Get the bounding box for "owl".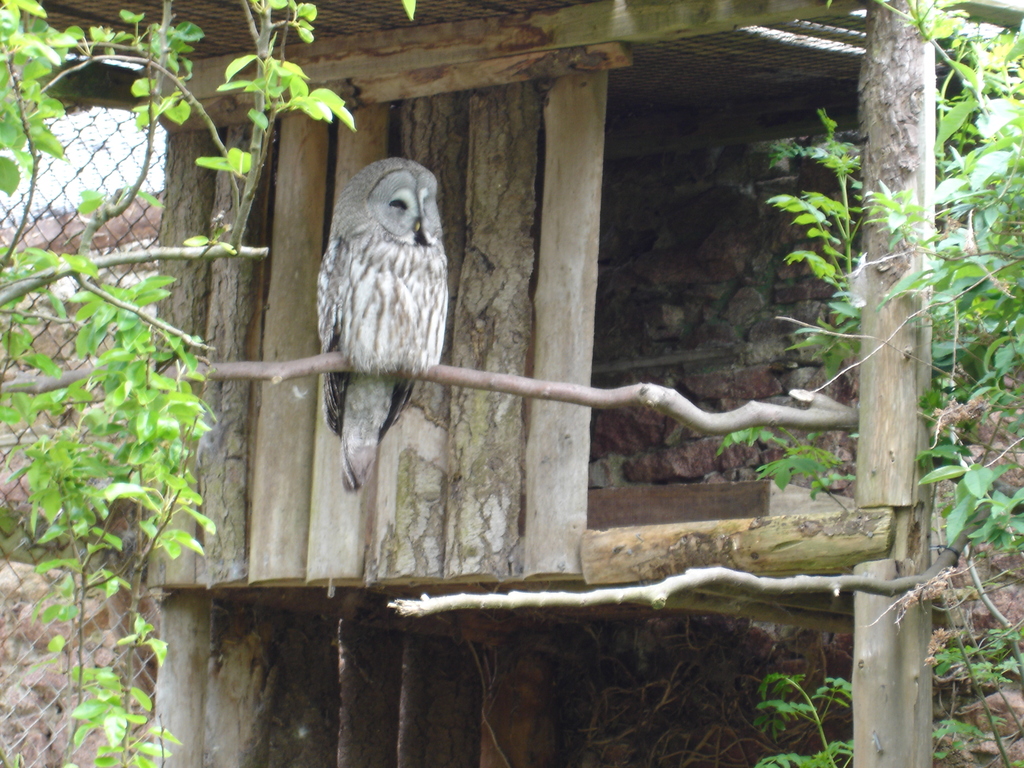
locate(315, 158, 450, 495).
